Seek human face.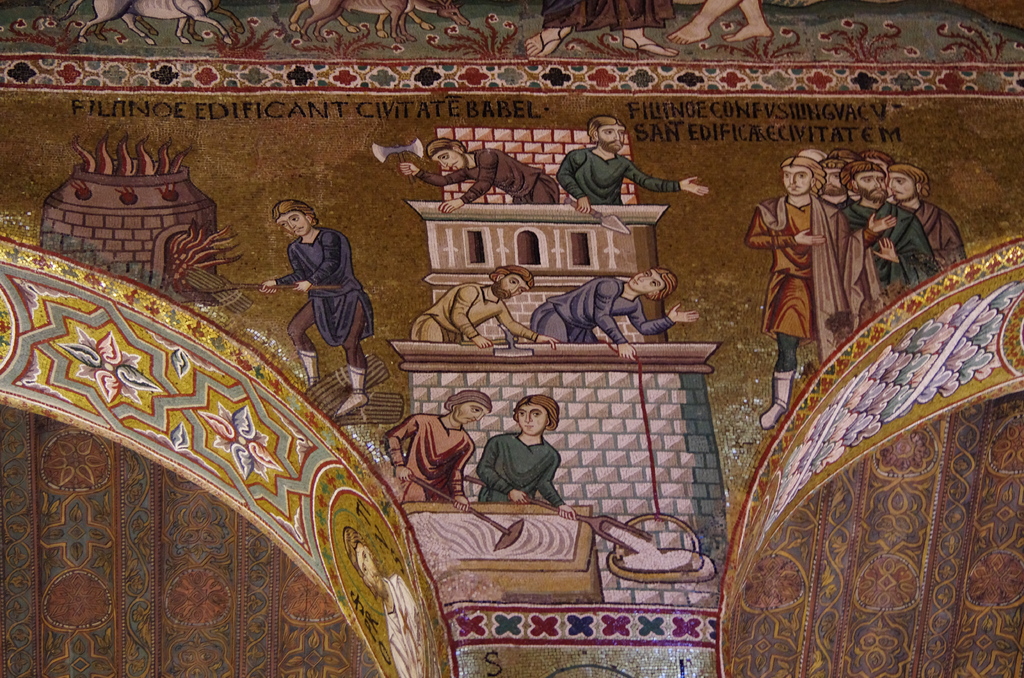
x1=517 y1=405 x2=548 y2=437.
